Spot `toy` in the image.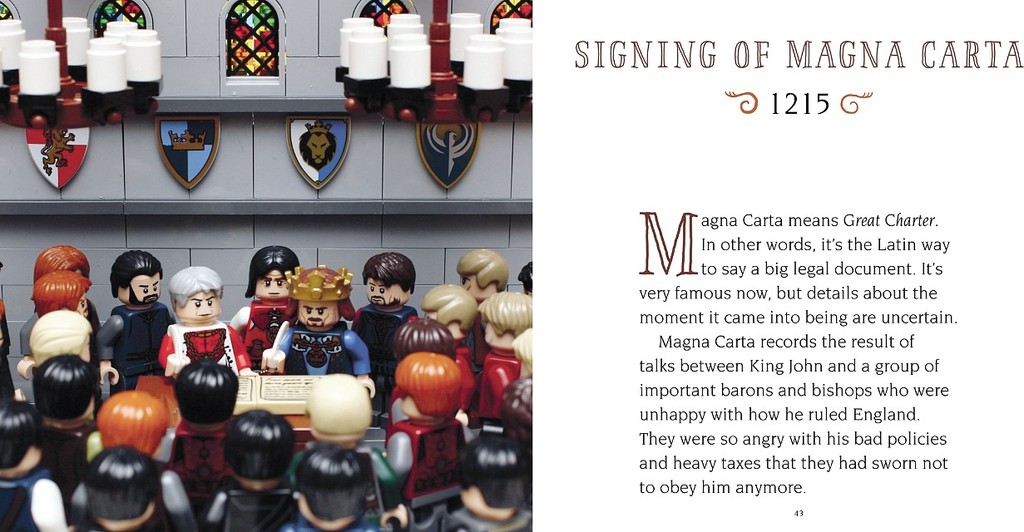
`toy` found at detection(30, 308, 95, 387).
